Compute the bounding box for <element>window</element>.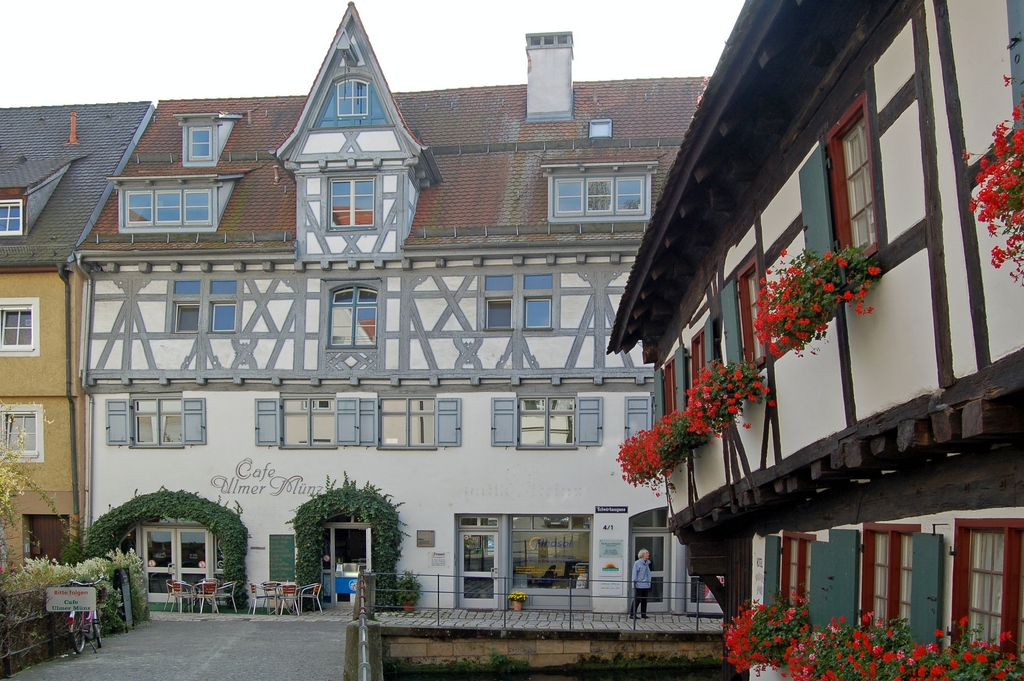
<region>0, 400, 45, 475</region>.
